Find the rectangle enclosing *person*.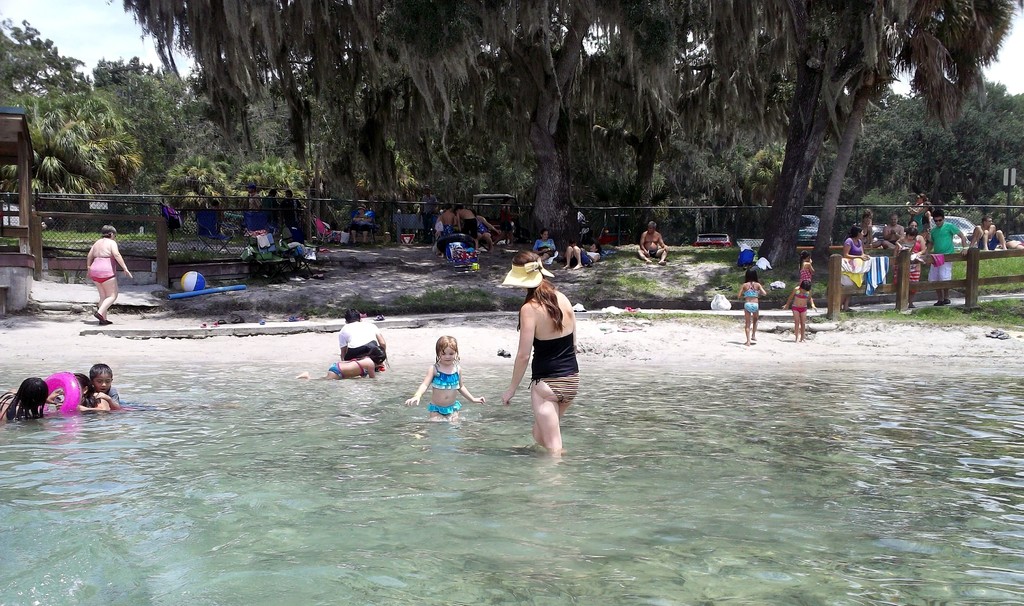
rect(0, 376, 63, 420).
